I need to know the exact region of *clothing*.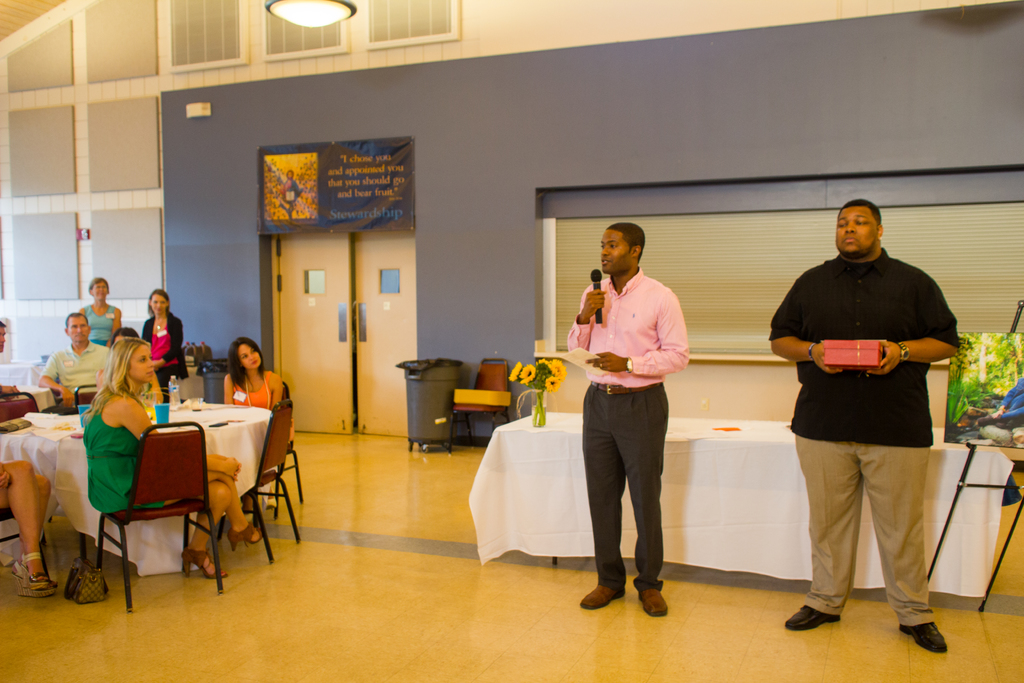
Region: 40 342 116 401.
